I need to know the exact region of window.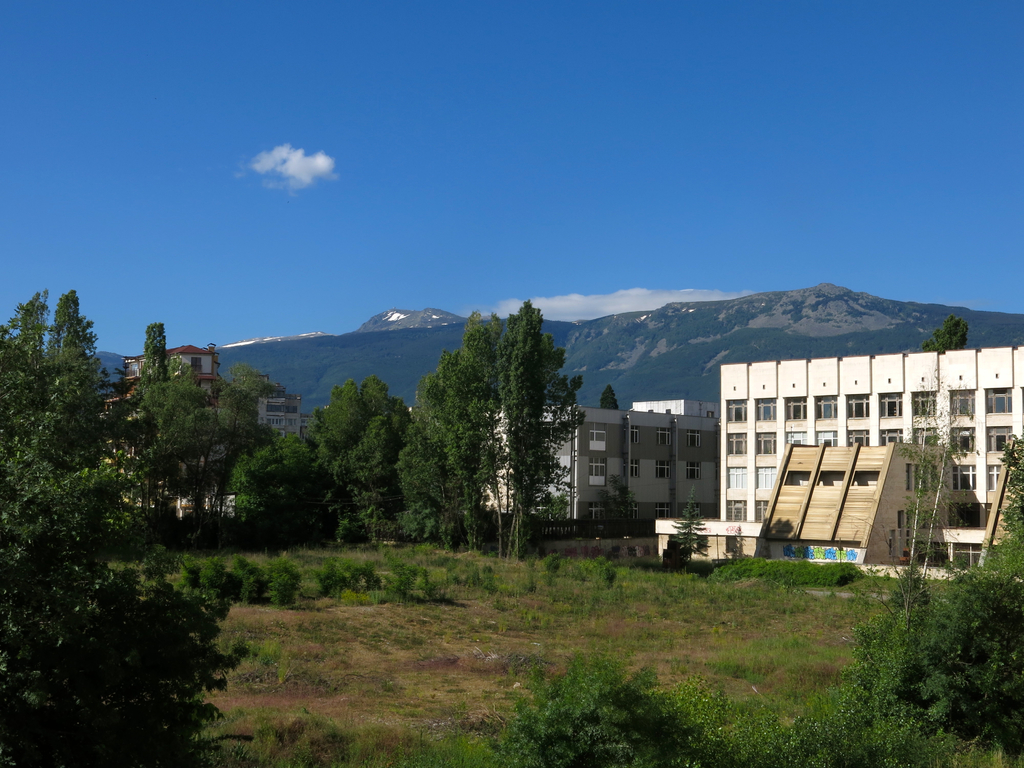
Region: box=[981, 424, 1016, 456].
